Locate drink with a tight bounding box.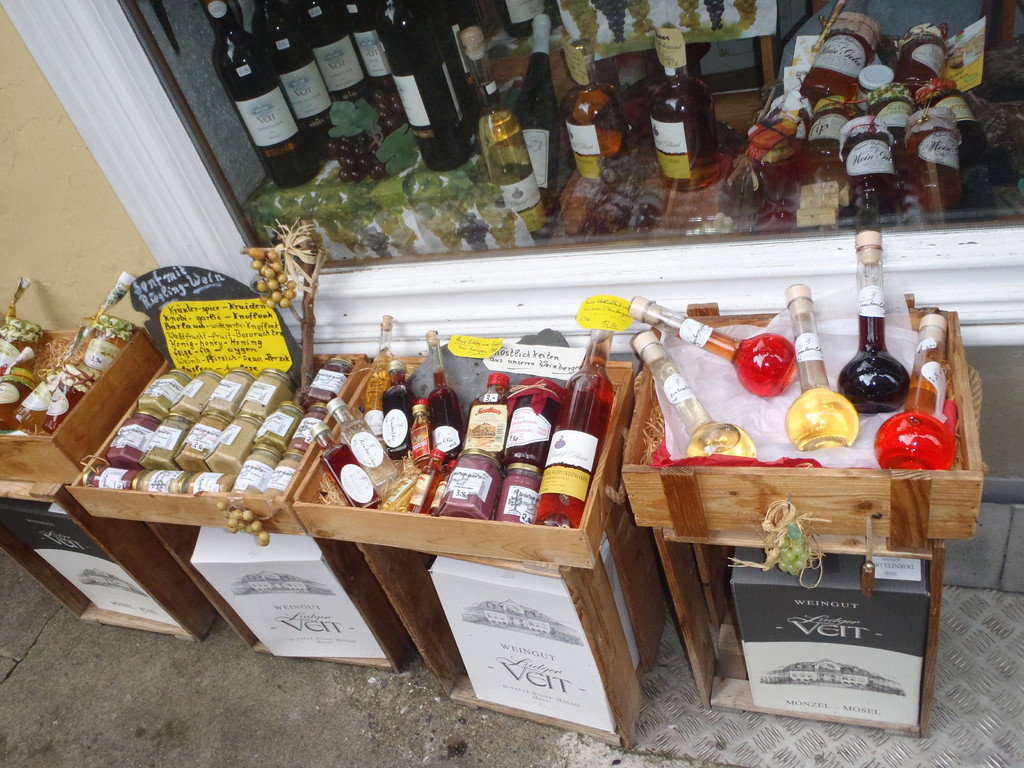
[690, 419, 758, 460].
